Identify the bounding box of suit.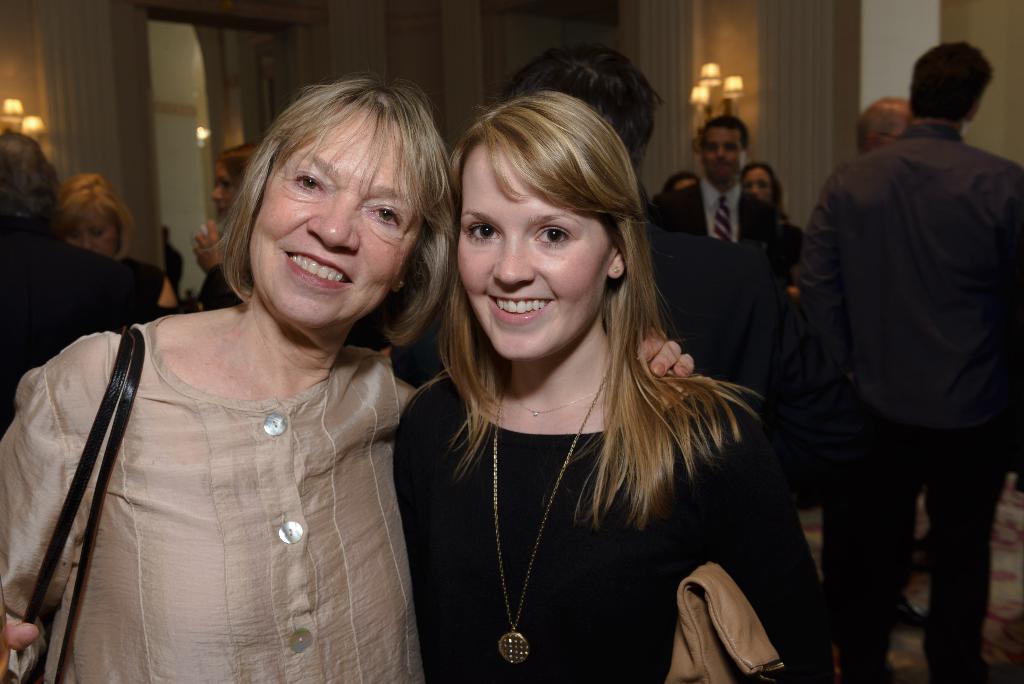
pyautogui.locateOnScreen(649, 176, 781, 255).
